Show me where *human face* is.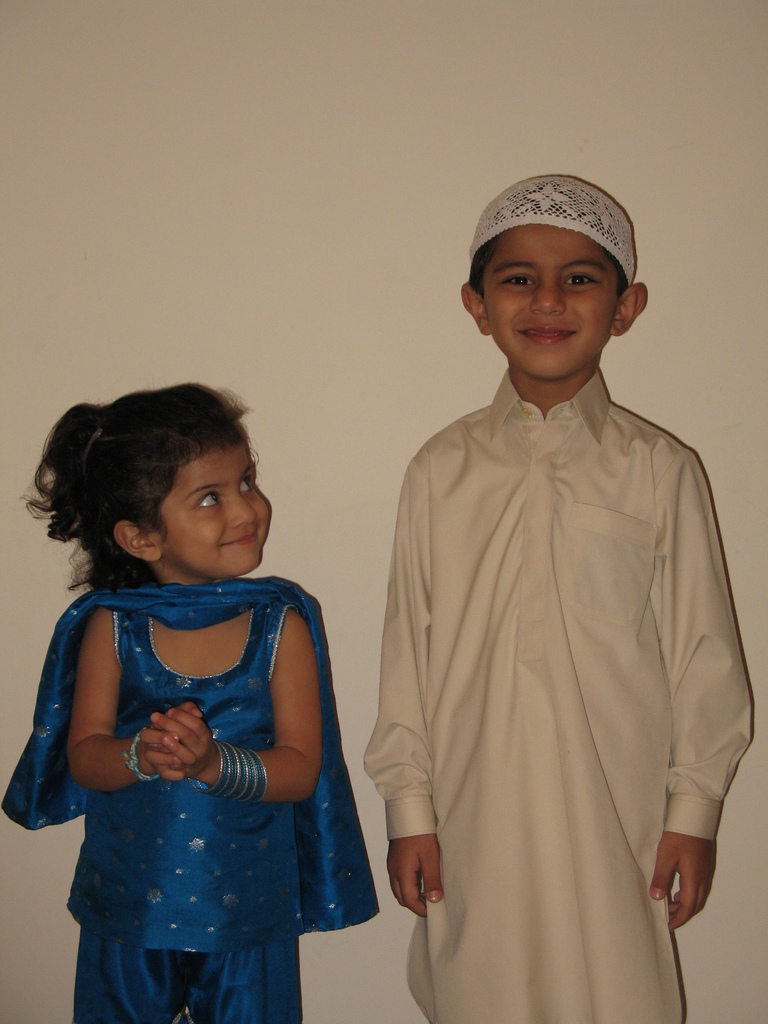
*human face* is at <box>150,438,282,581</box>.
